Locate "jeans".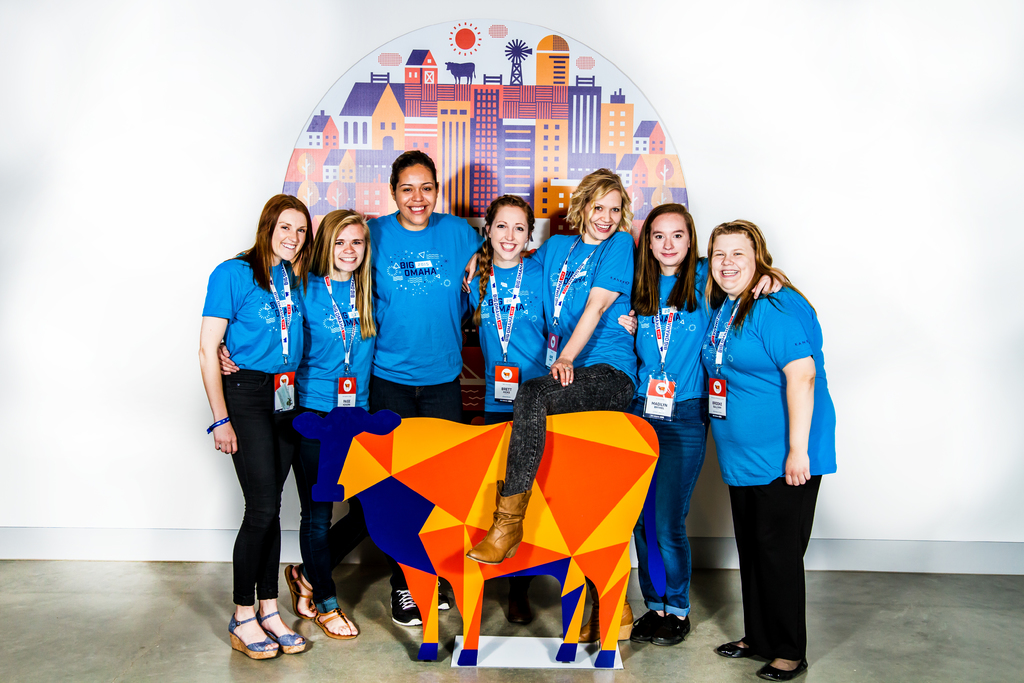
Bounding box: (634, 397, 711, 618).
